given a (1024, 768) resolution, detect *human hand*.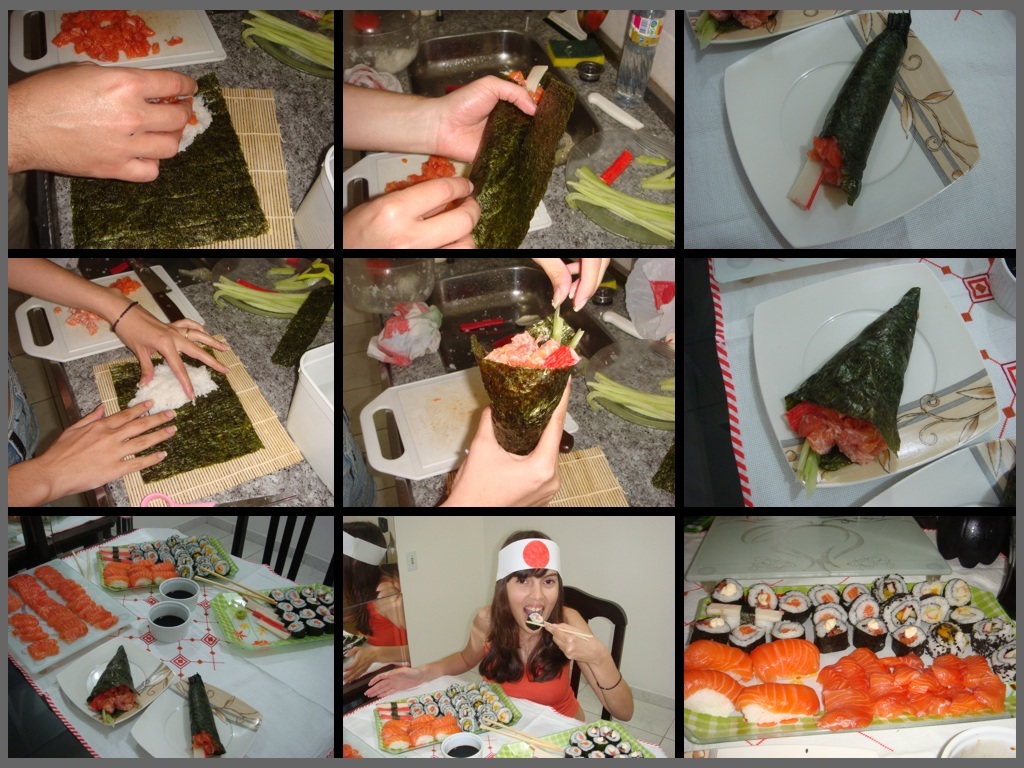
select_region(439, 373, 573, 512).
